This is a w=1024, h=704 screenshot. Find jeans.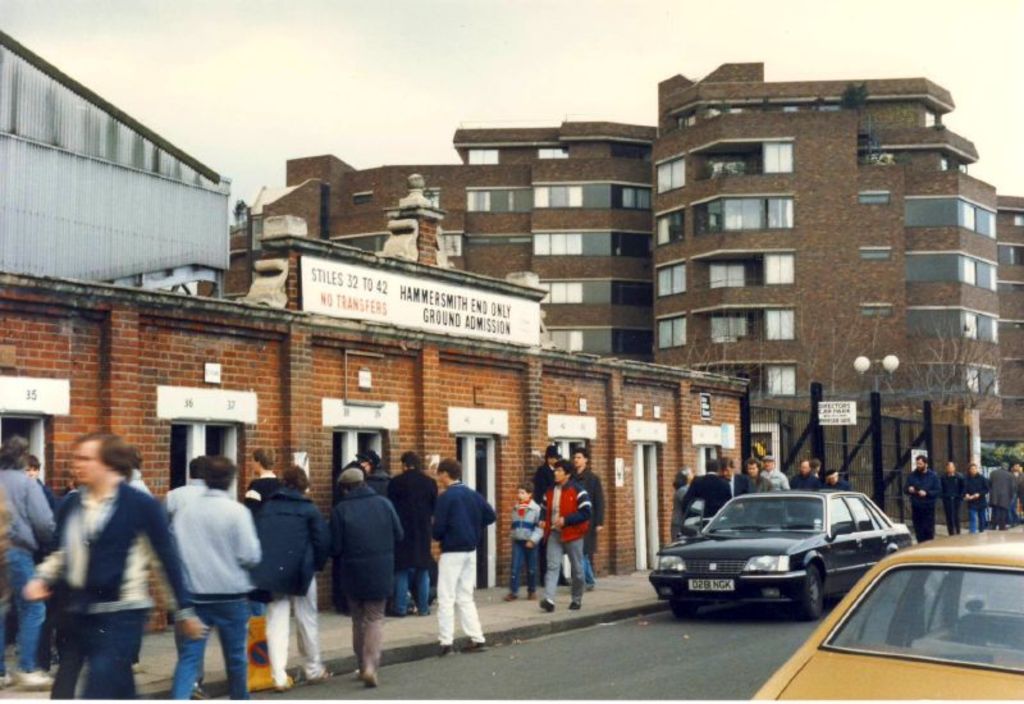
Bounding box: x1=974, y1=506, x2=989, y2=534.
